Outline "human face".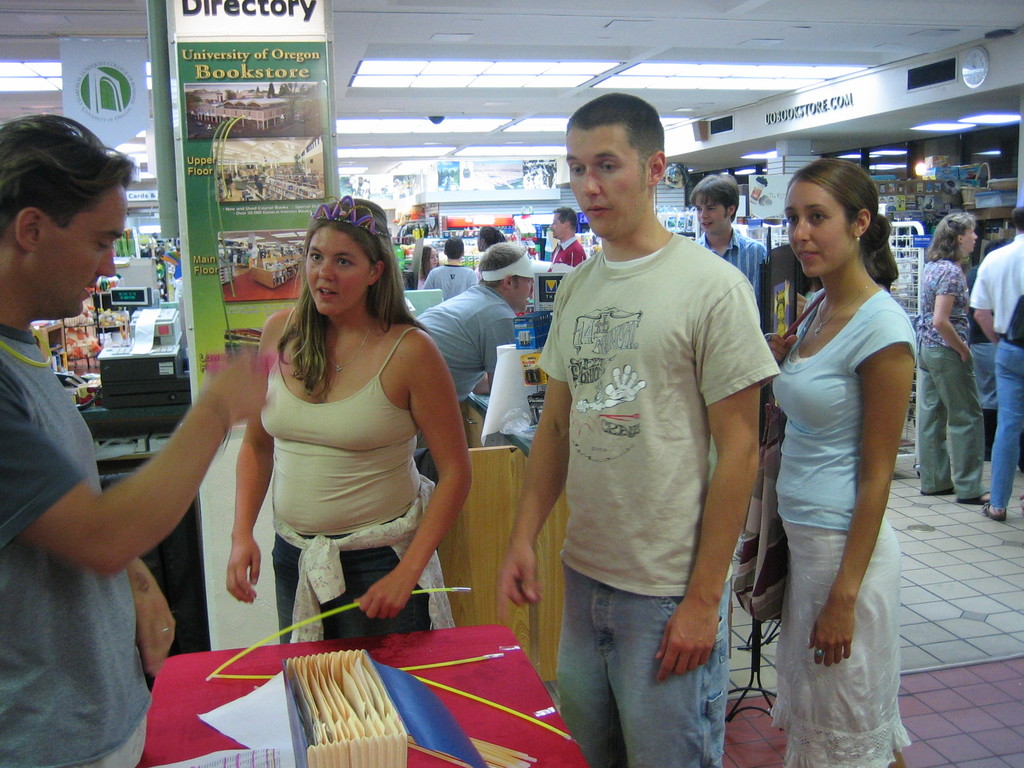
Outline: [x1=547, y1=213, x2=559, y2=241].
